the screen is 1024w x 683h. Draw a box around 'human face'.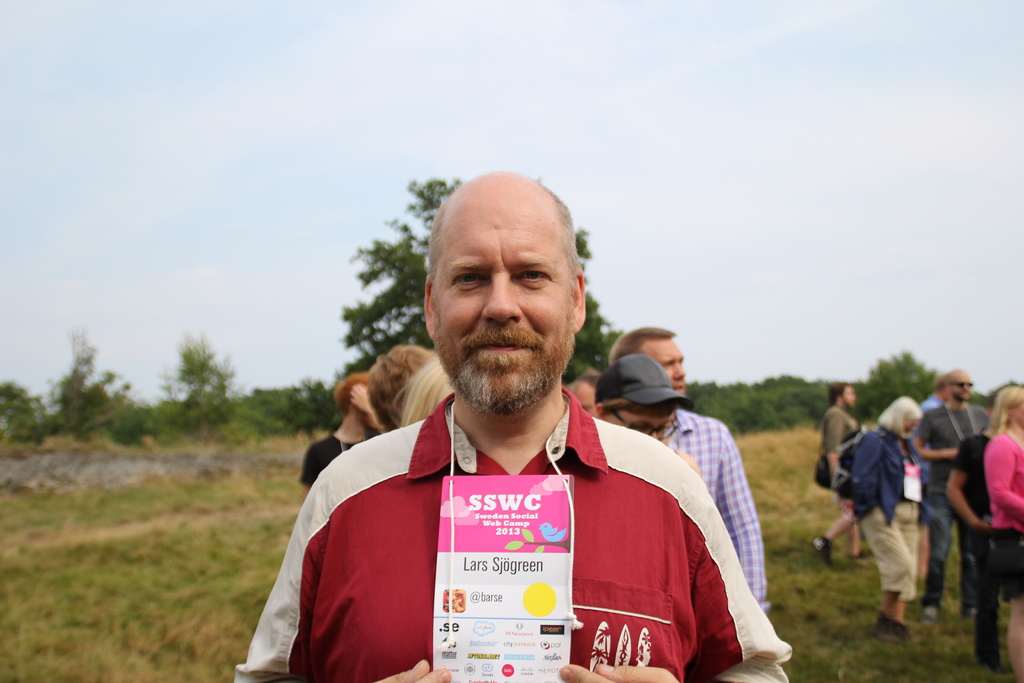
{"left": 602, "top": 413, "right": 678, "bottom": 446}.
